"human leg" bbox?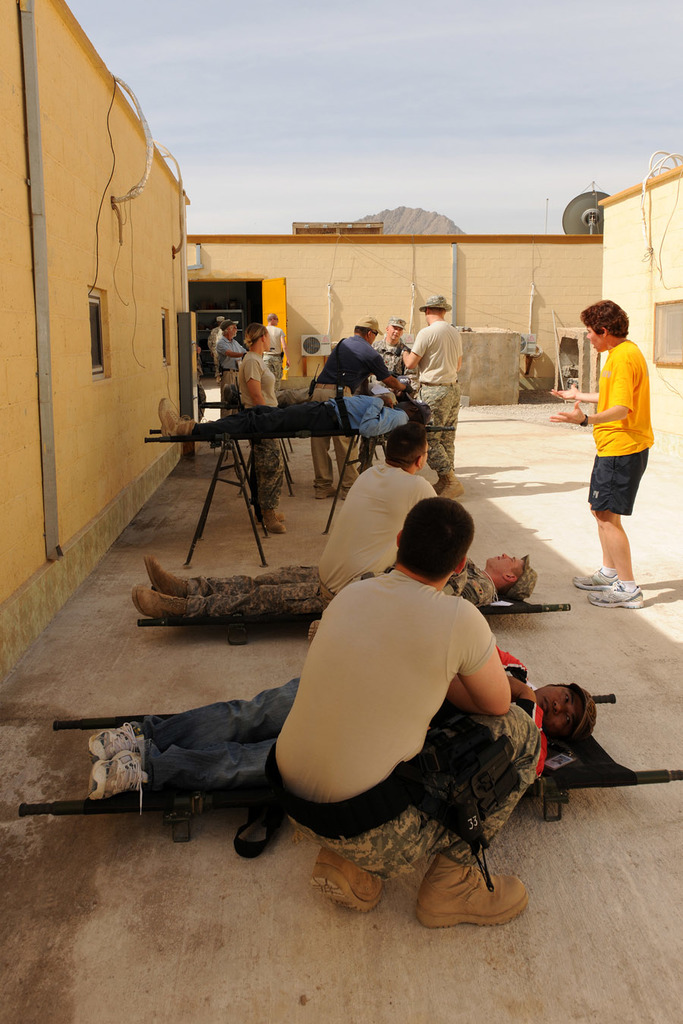
{"left": 313, "top": 390, "right": 331, "bottom": 503}
